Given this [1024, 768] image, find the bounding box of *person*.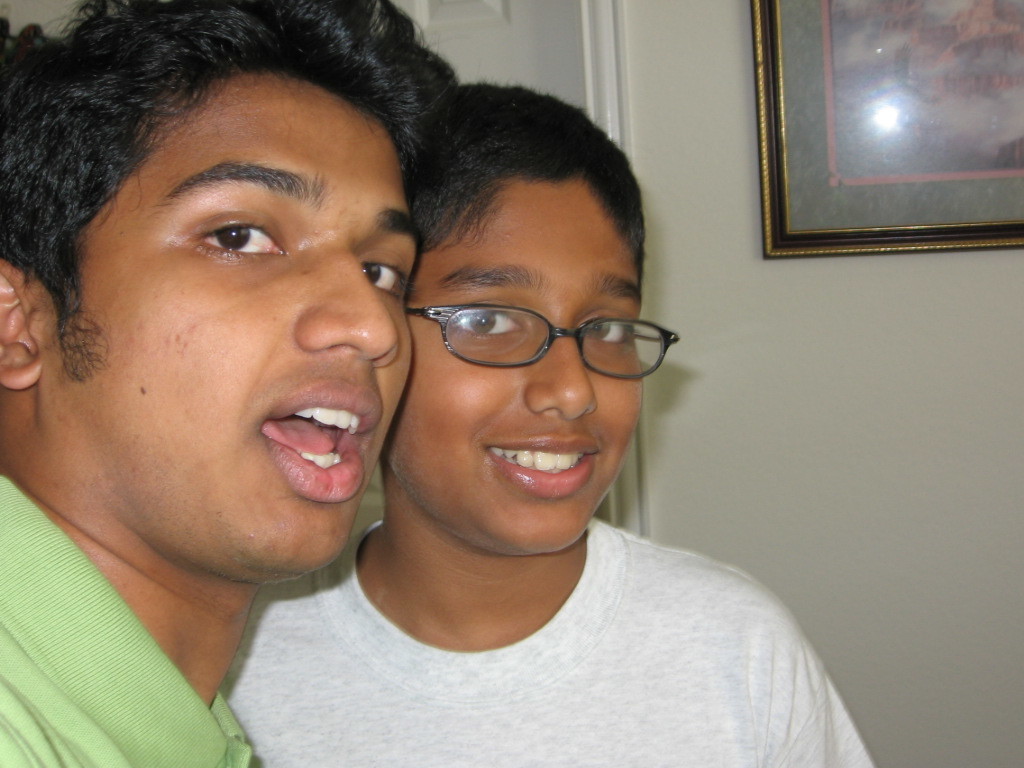
locate(0, 0, 465, 767).
